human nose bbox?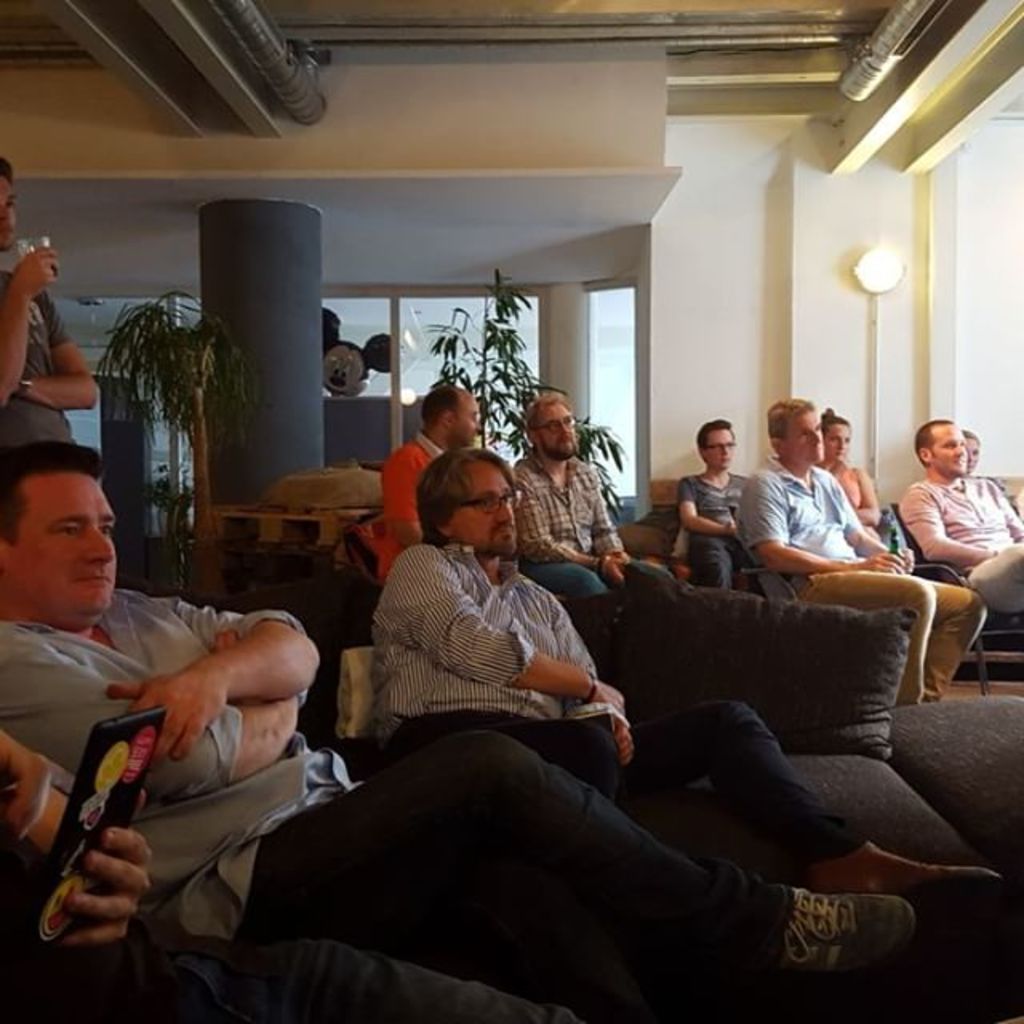
<box>499,504,509,520</box>
